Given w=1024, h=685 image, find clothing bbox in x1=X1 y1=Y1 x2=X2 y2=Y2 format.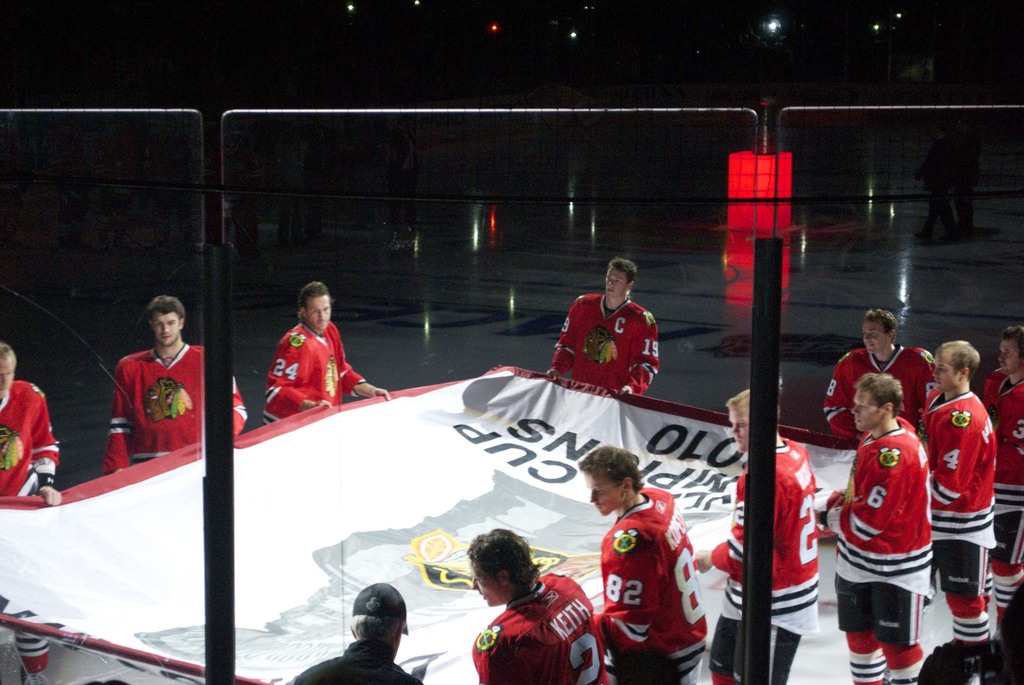
x1=828 y1=425 x2=931 y2=650.
